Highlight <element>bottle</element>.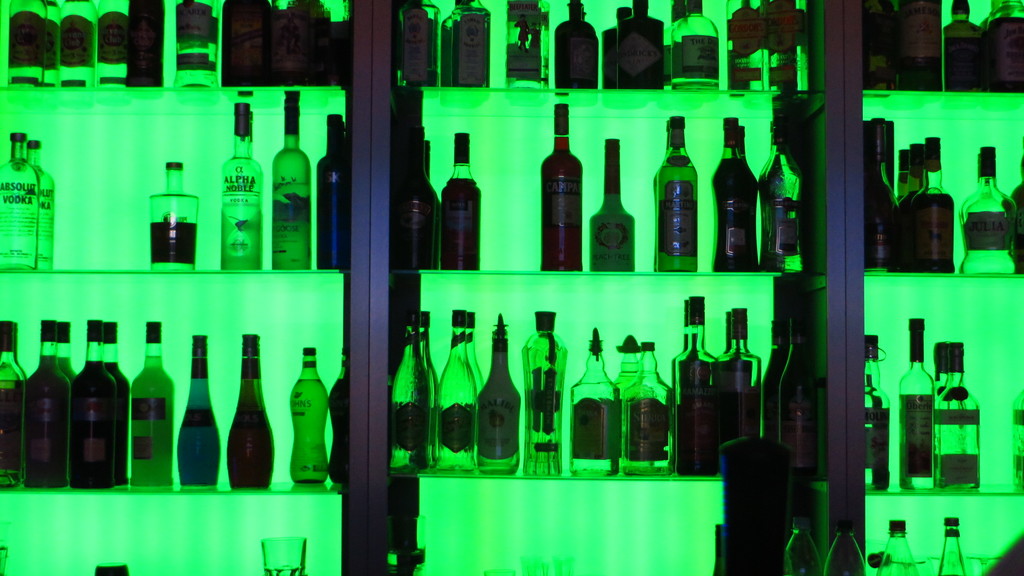
Highlighted region: bbox=[39, 0, 63, 92].
